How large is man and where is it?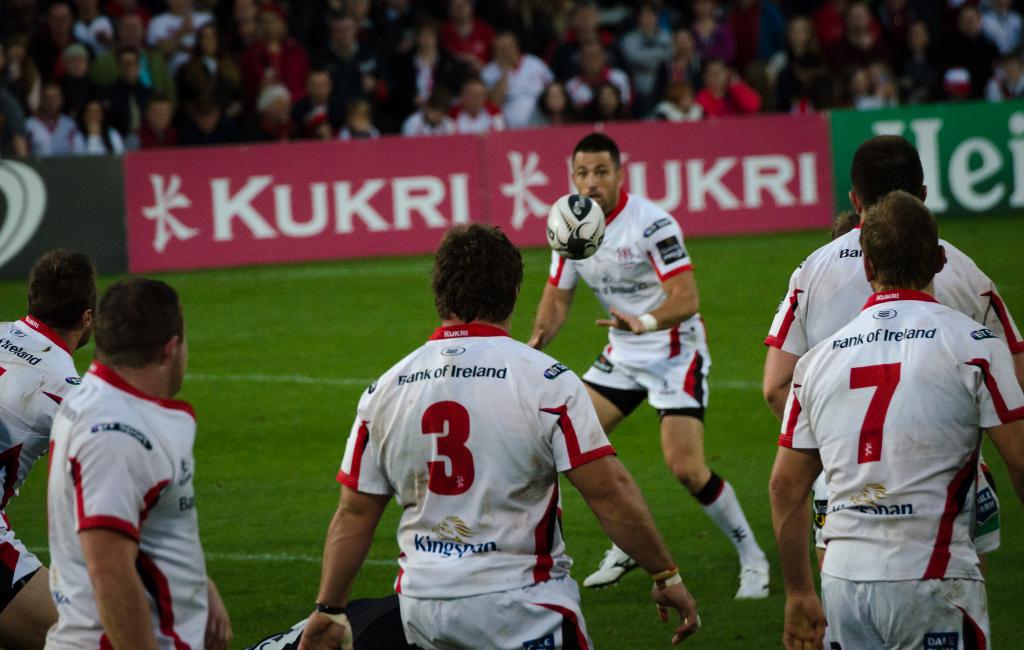
Bounding box: 485, 35, 554, 127.
